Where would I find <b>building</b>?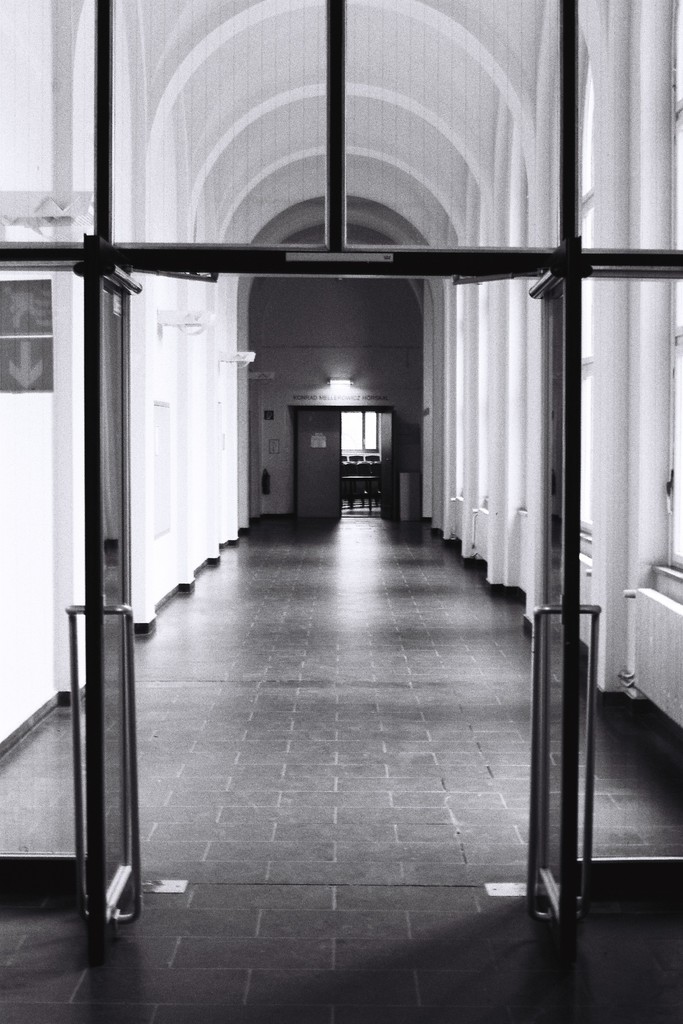
At box=[4, 2, 682, 1023].
